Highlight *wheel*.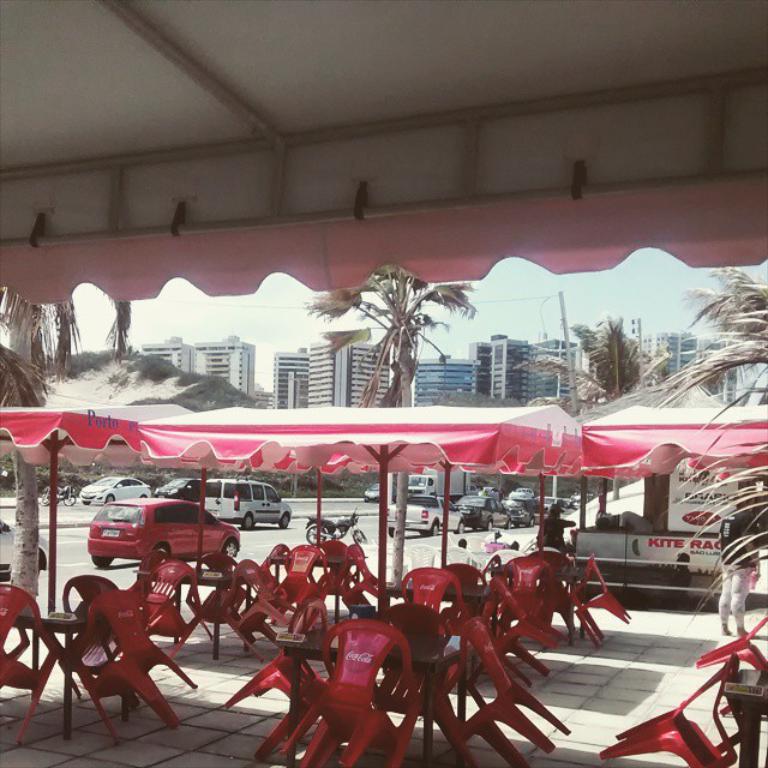
Highlighted region: {"left": 390, "top": 526, "right": 402, "bottom": 546}.
